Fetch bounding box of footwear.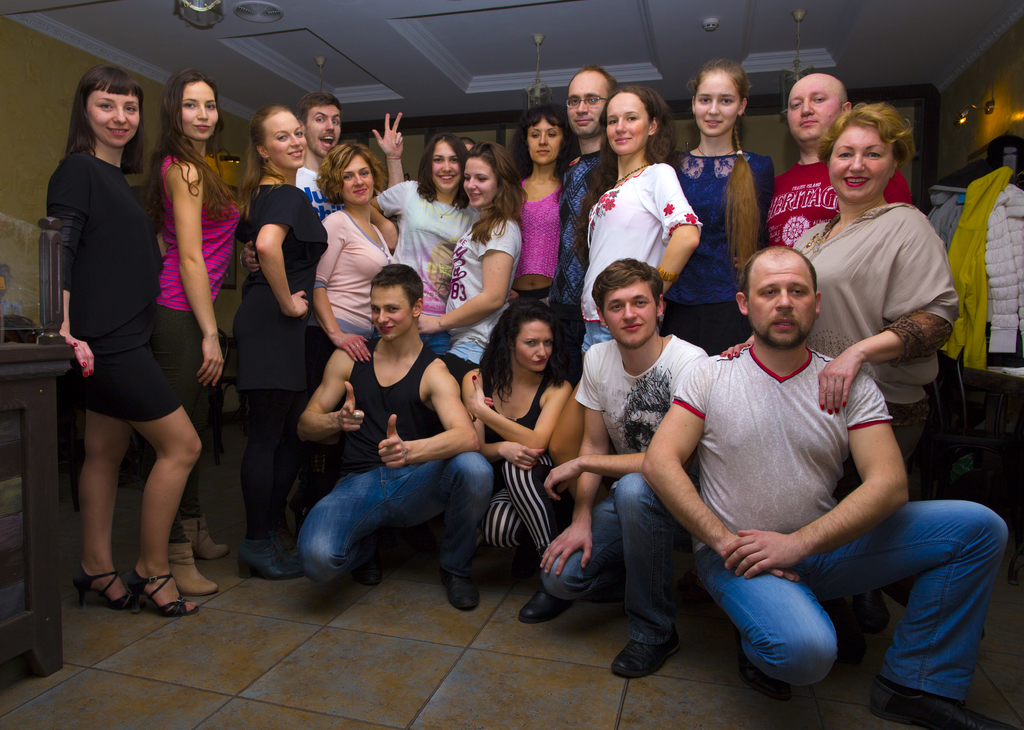
Bbox: Rect(618, 615, 685, 702).
